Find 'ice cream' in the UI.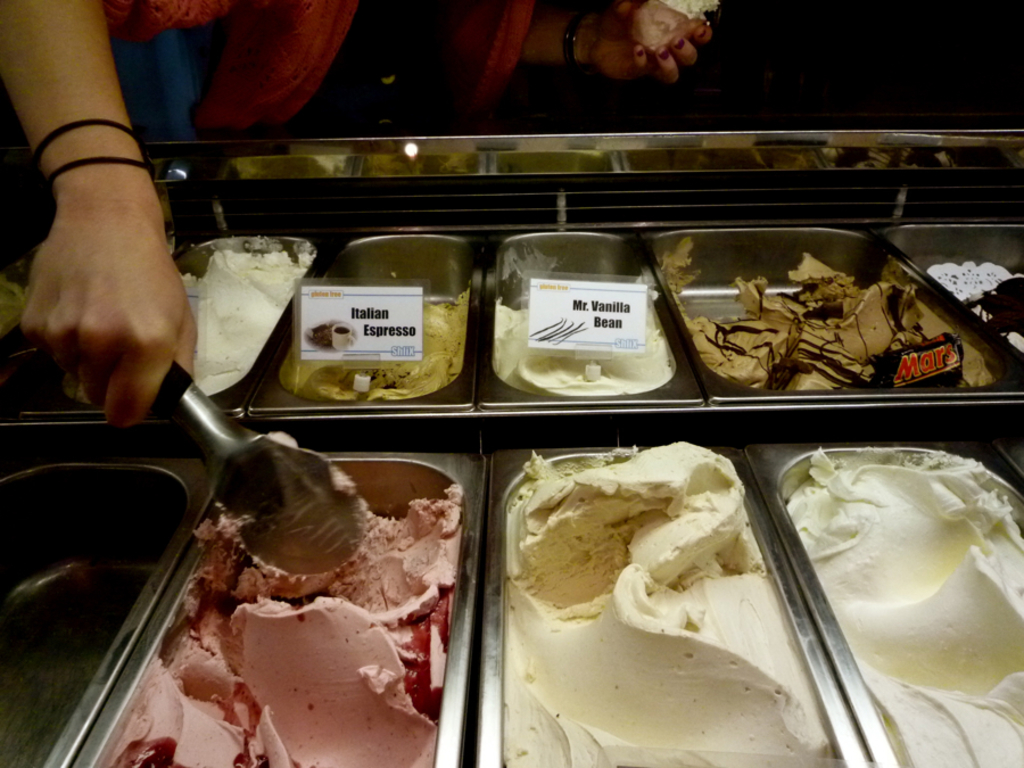
UI element at {"x1": 66, "y1": 228, "x2": 323, "y2": 429}.
